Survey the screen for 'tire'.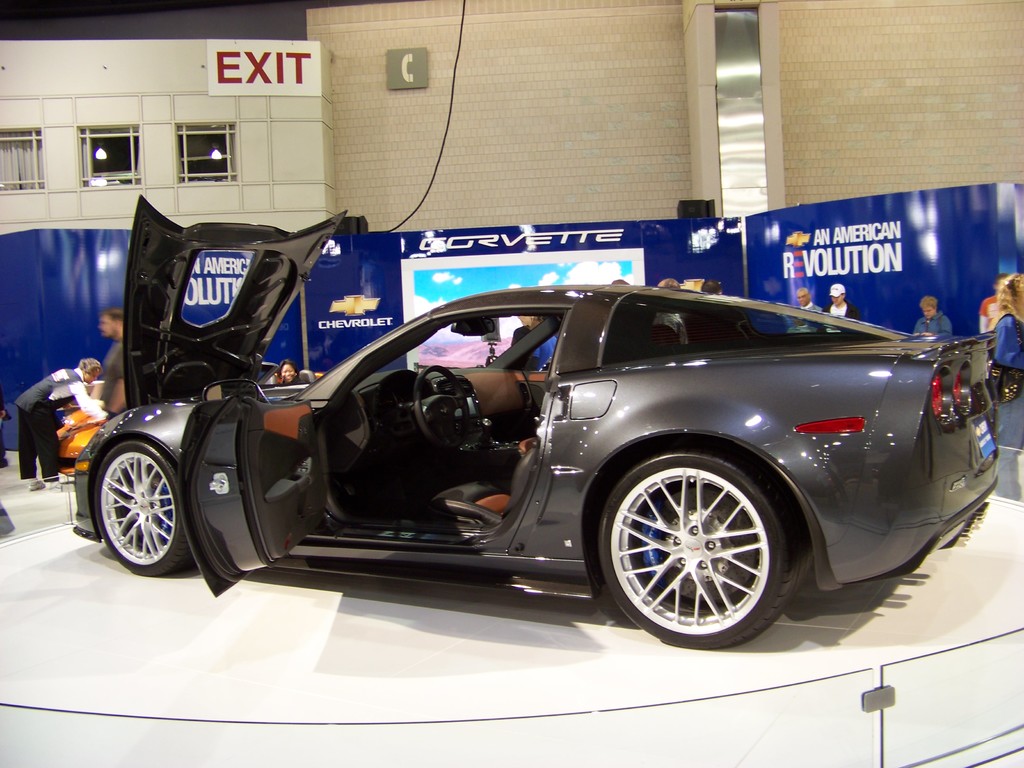
Survey found: bbox=(86, 442, 192, 577).
